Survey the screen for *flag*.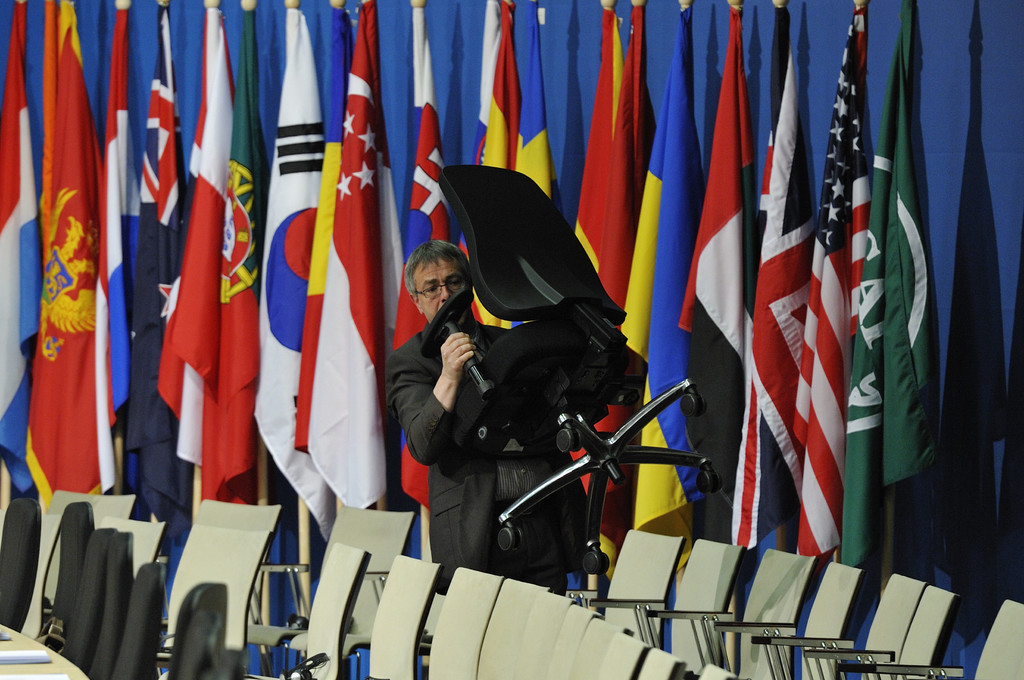
Survey found: [left=641, top=0, right=705, bottom=532].
